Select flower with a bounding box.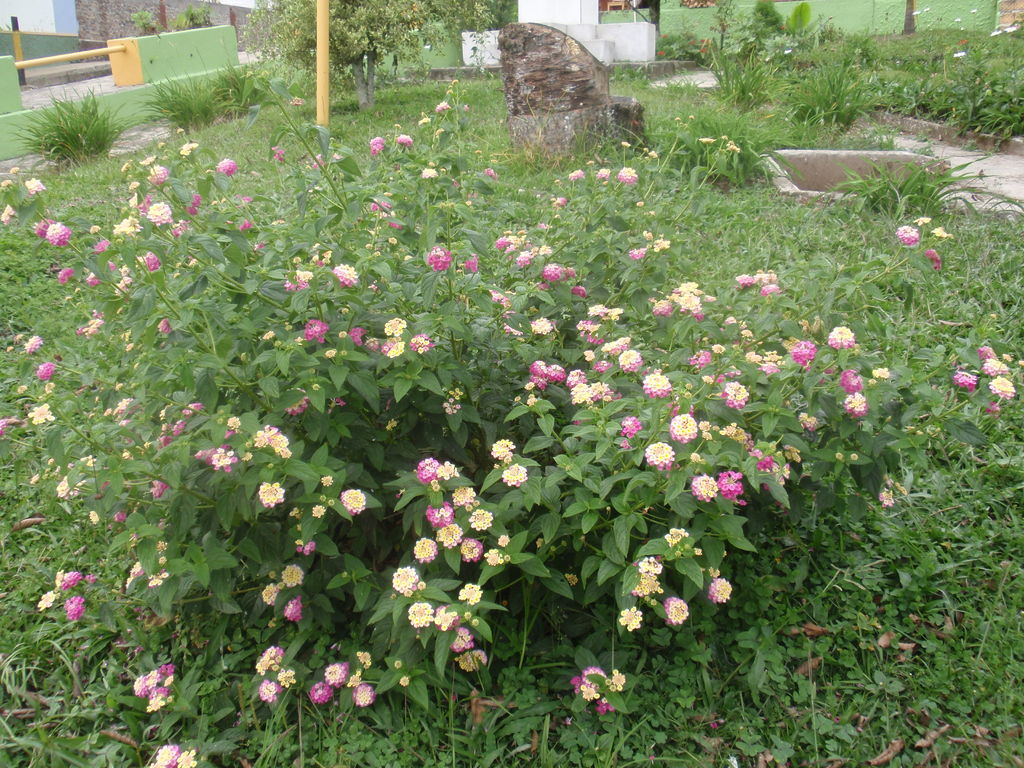
<bbox>157, 742, 193, 767</bbox>.
